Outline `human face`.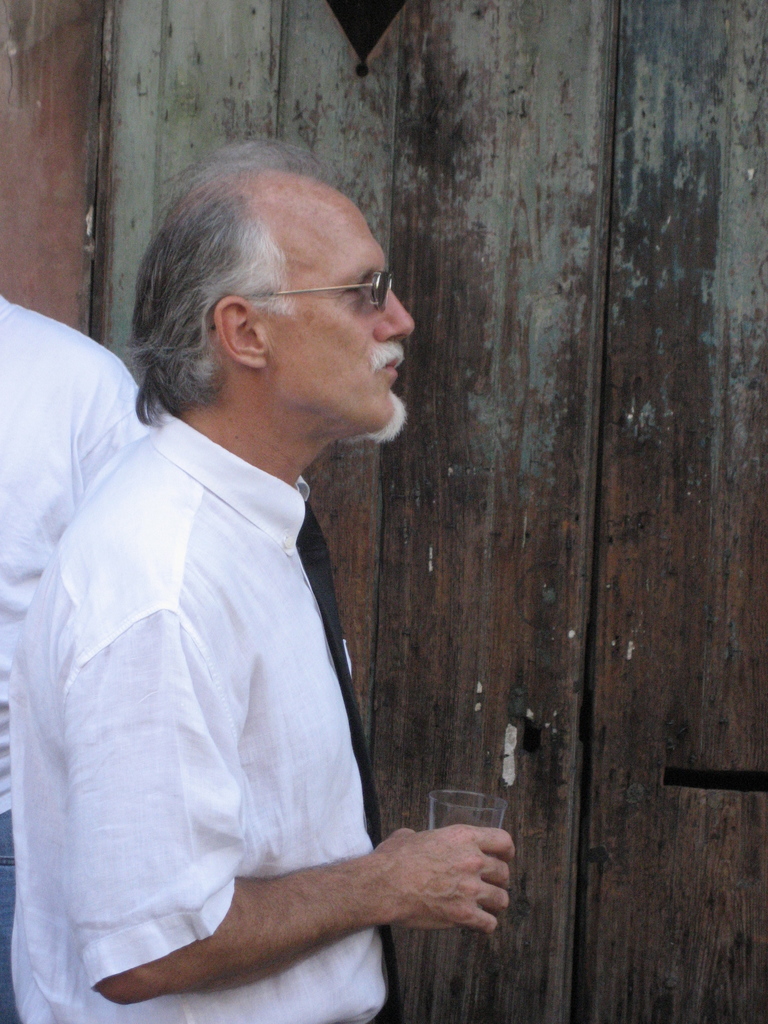
Outline: rect(260, 200, 415, 435).
